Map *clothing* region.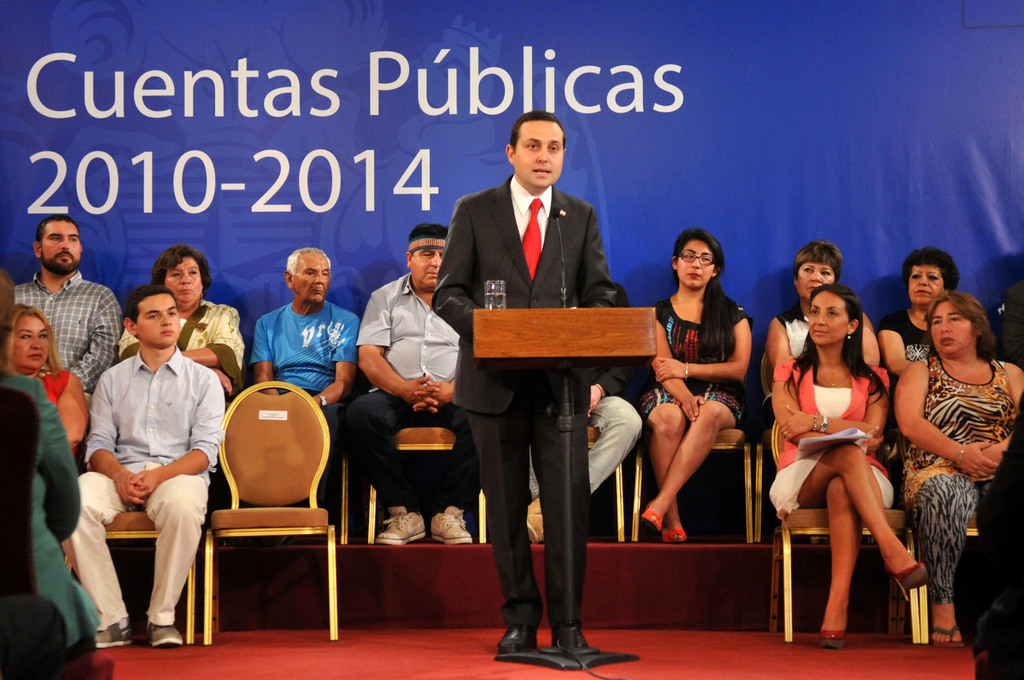
Mapped to x1=878 y1=298 x2=965 y2=440.
